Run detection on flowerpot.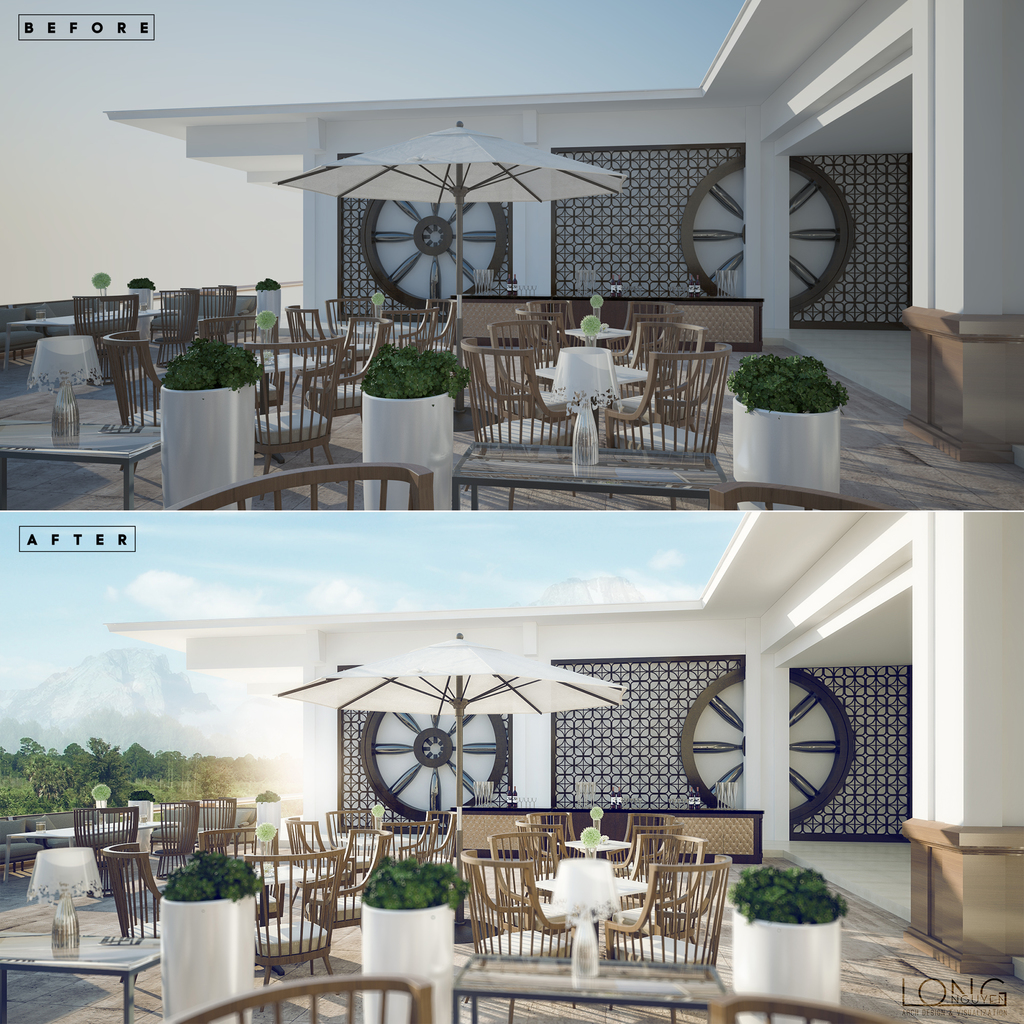
Result: [732, 393, 839, 517].
